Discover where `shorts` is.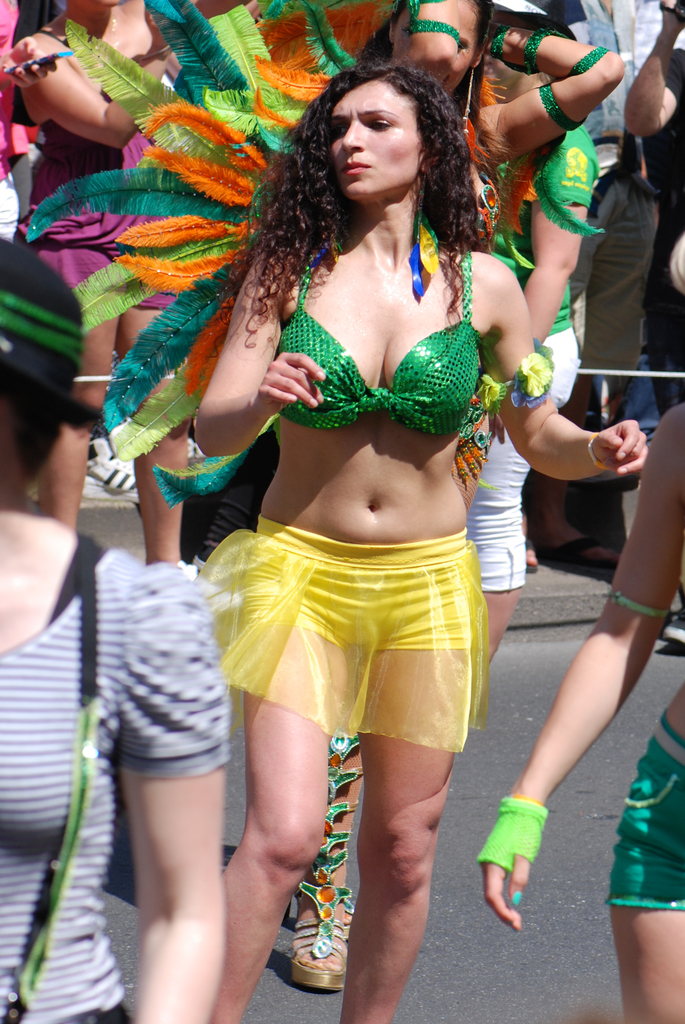
Discovered at (left=471, top=501, right=531, bottom=588).
